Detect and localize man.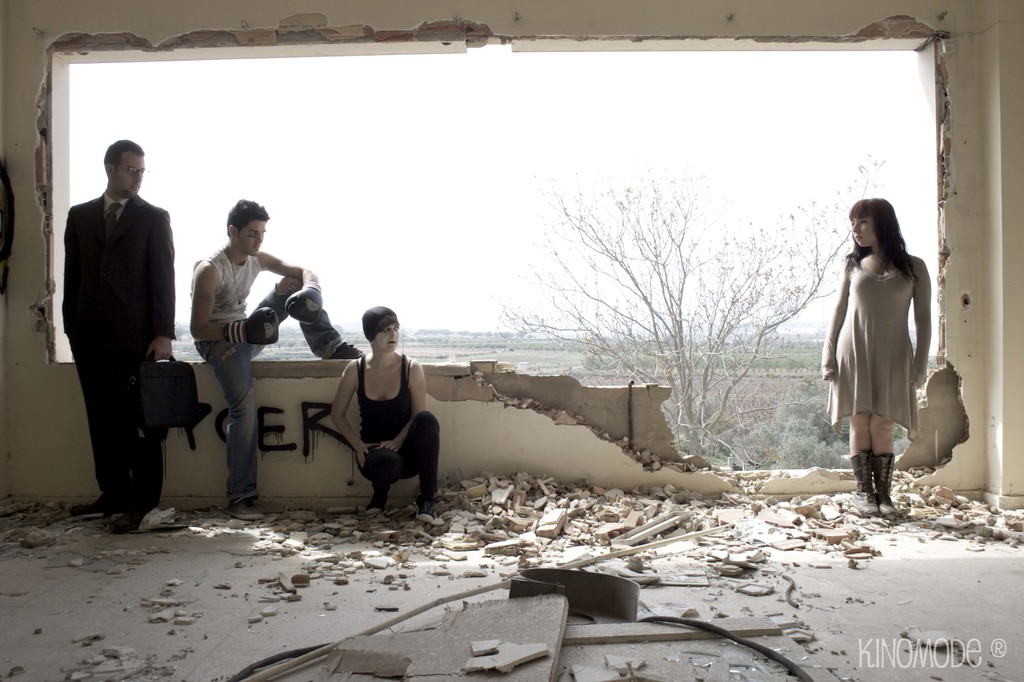
Localized at 179,197,365,528.
